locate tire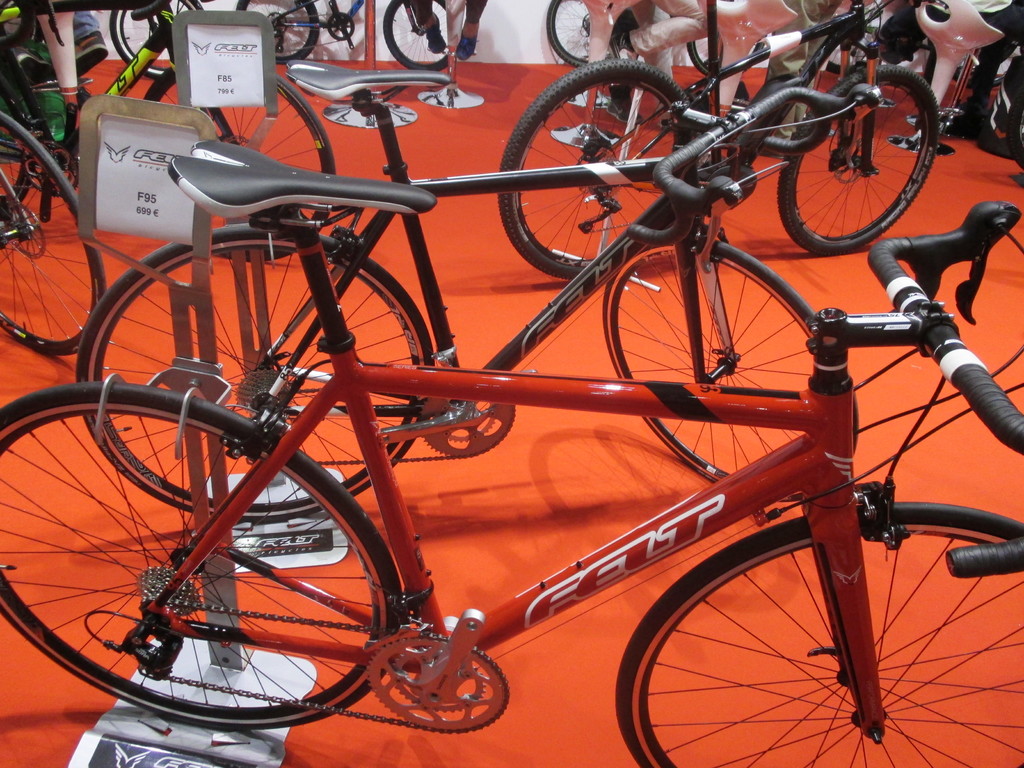
0, 376, 407, 730
